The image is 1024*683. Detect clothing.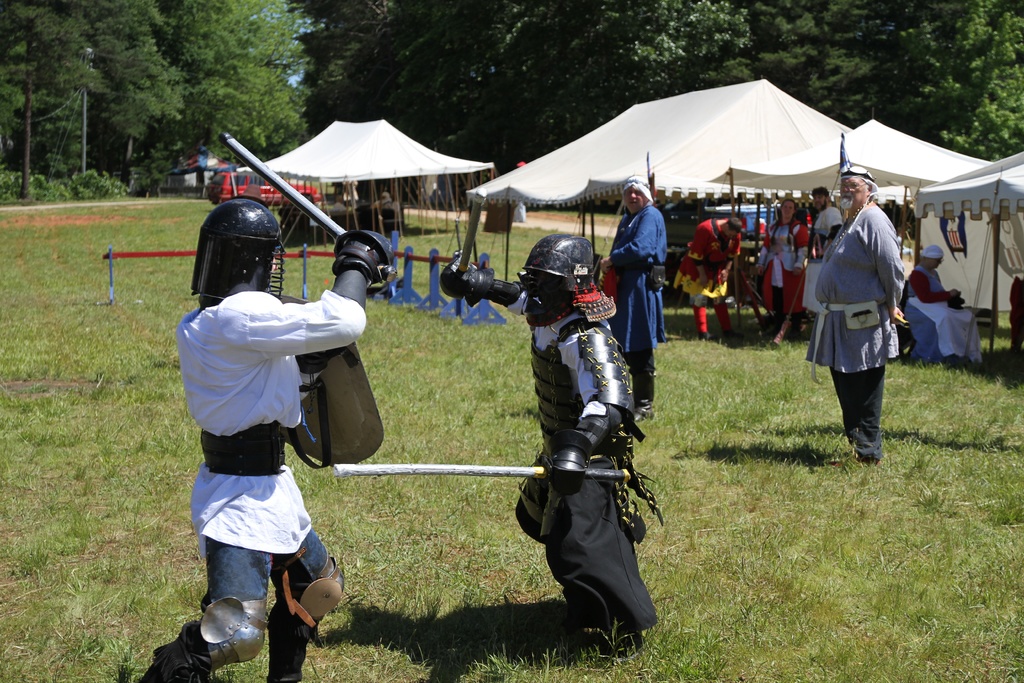
Detection: [607,202,670,349].
